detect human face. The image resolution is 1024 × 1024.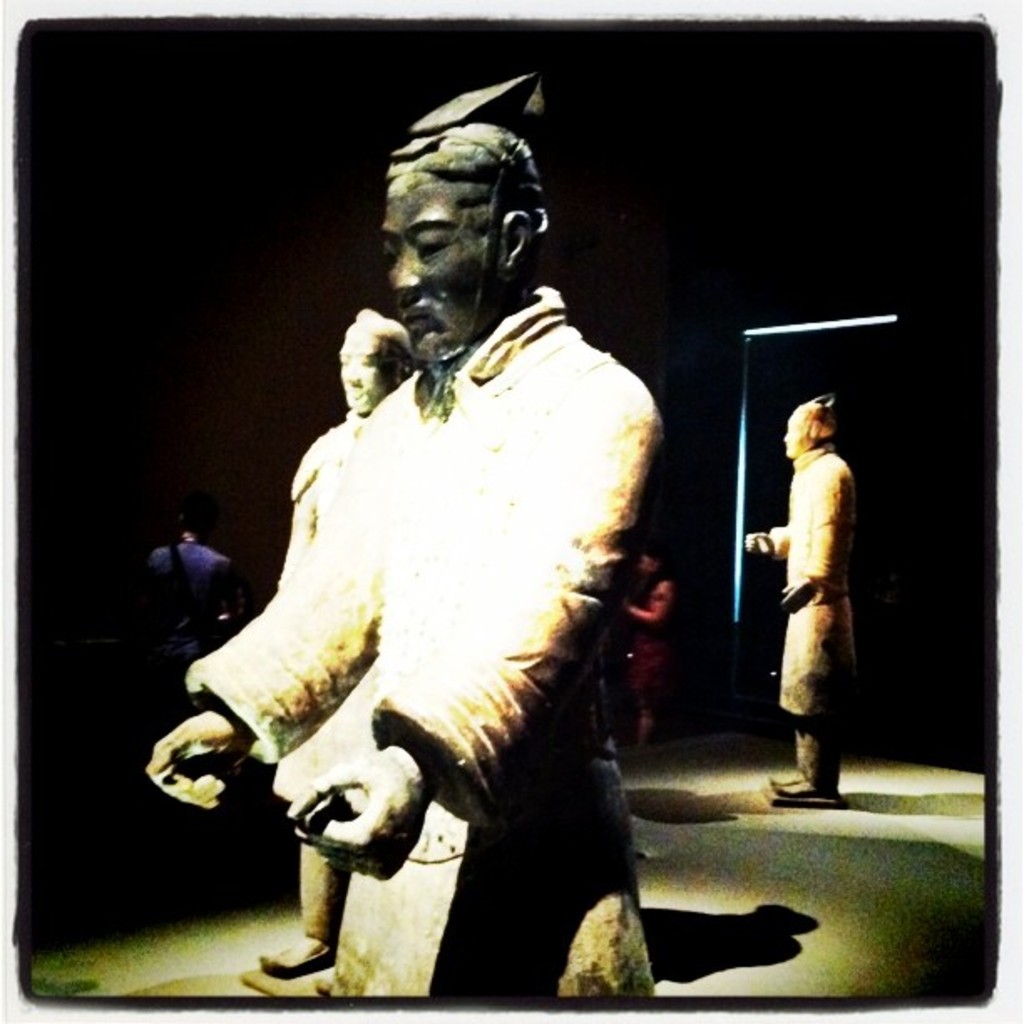
crop(381, 177, 500, 360).
